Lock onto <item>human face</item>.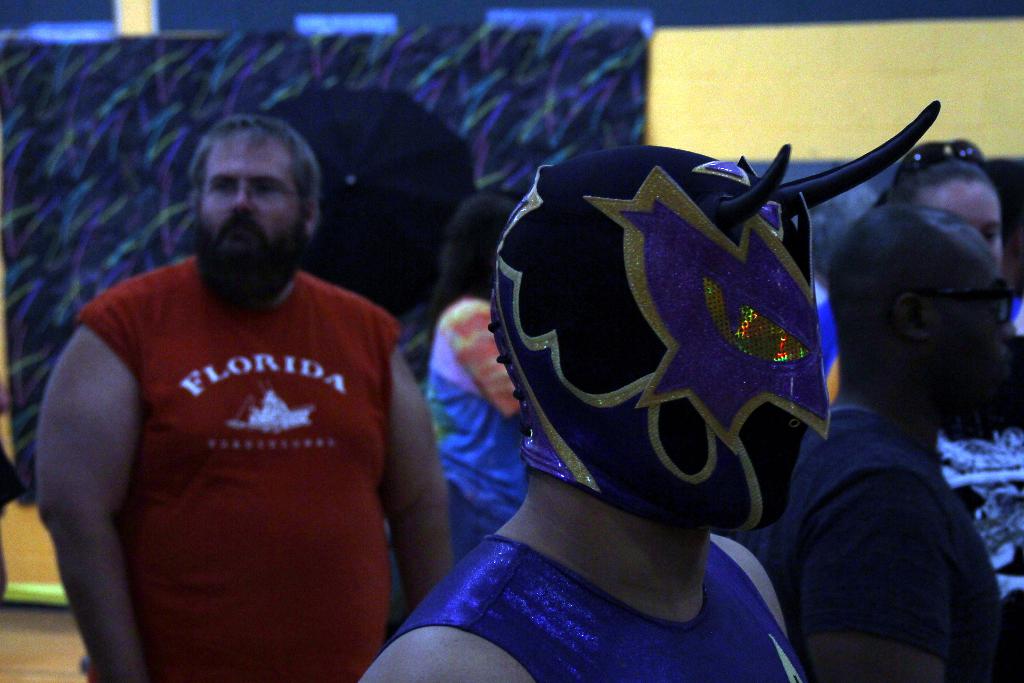
Locked: <box>199,132,303,275</box>.
